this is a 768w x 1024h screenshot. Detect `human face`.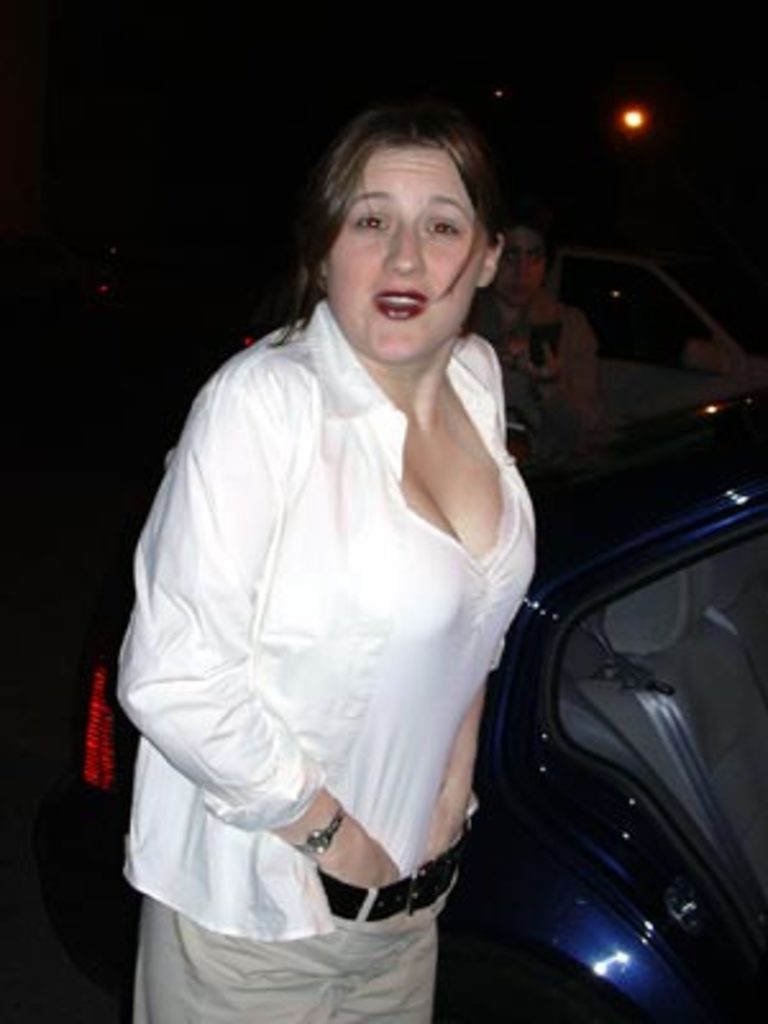
bbox(333, 143, 489, 361).
